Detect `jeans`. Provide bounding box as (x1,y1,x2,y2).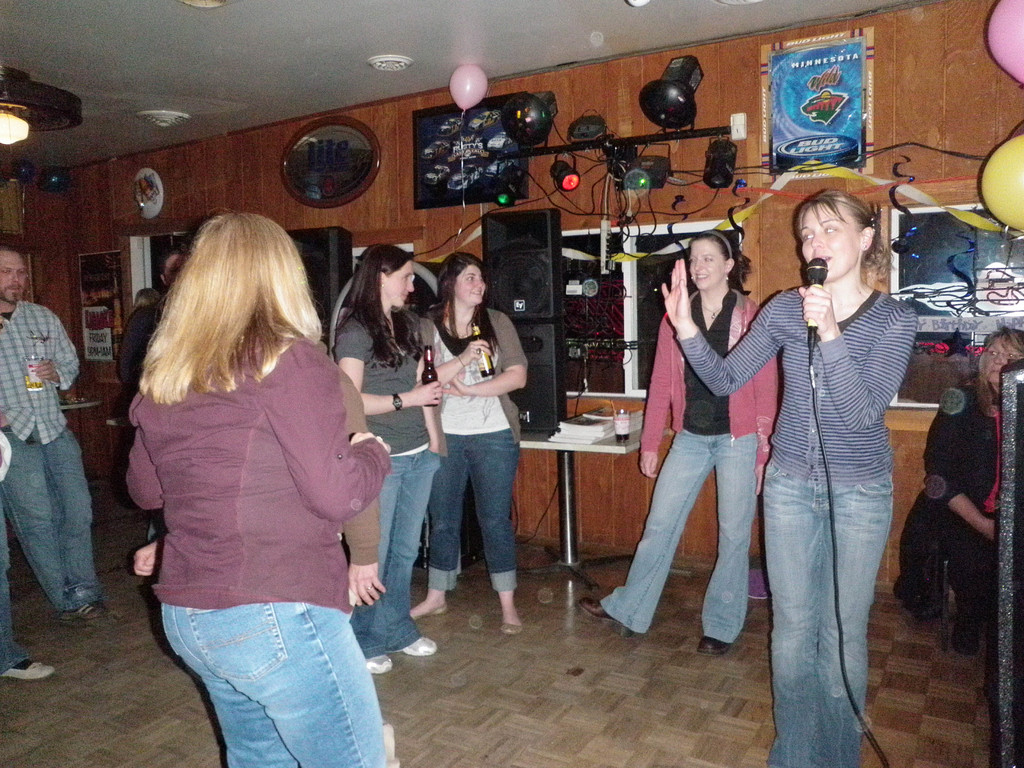
(159,588,392,763).
